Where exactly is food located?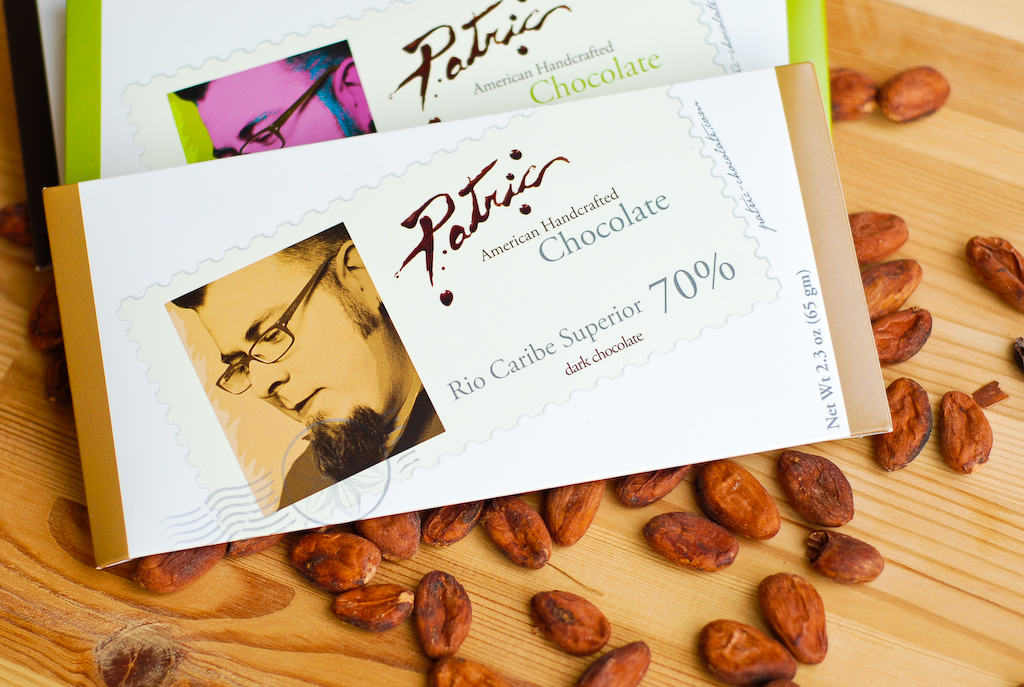
Its bounding box is {"x1": 410, "y1": 570, "x2": 472, "y2": 663}.
